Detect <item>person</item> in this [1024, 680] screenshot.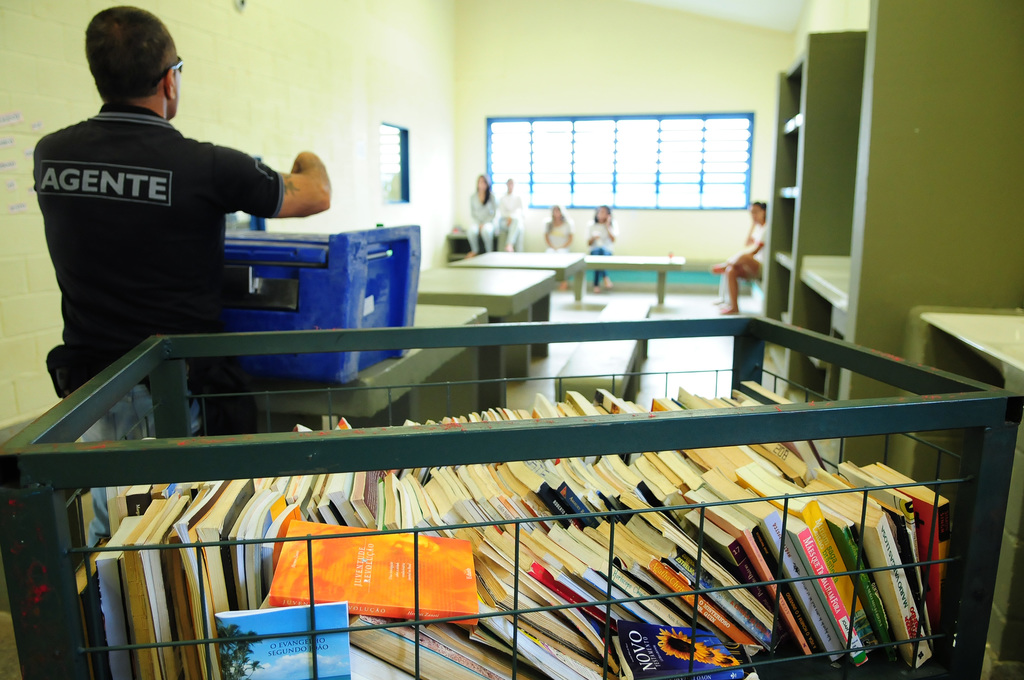
Detection: (589, 206, 614, 290).
